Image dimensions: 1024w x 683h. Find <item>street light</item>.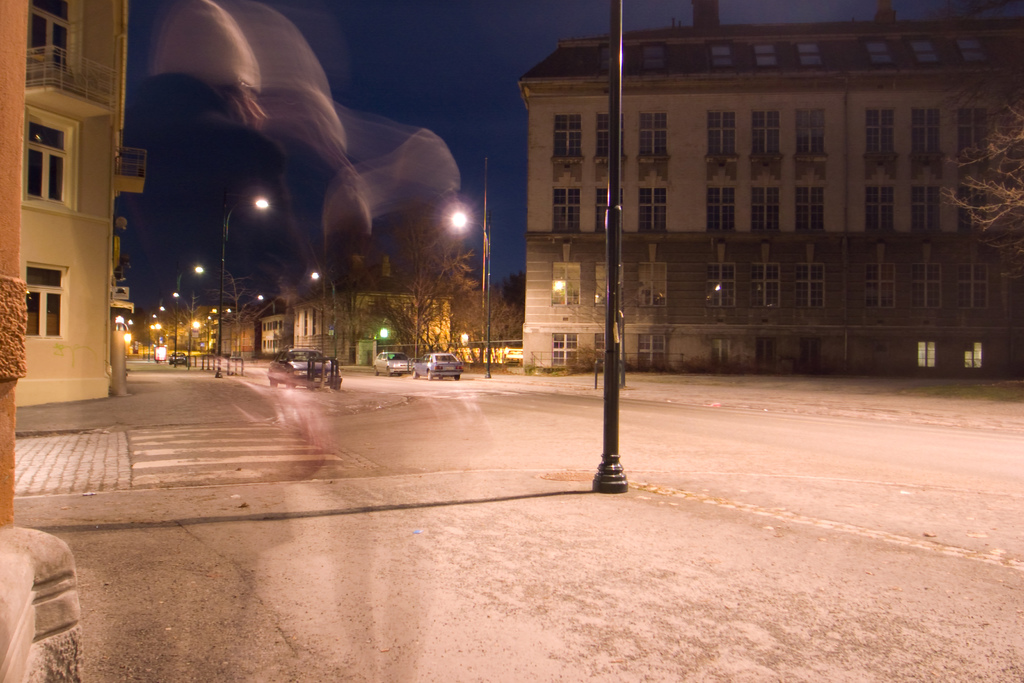
locate(446, 184, 488, 353).
